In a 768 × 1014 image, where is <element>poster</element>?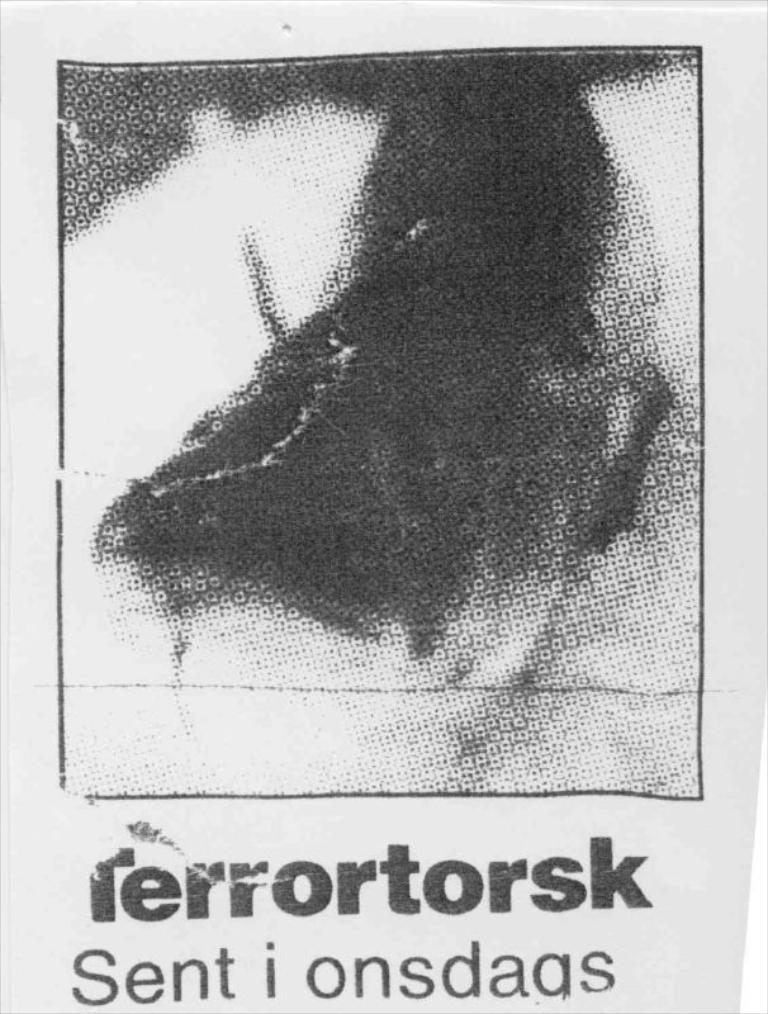
left=0, top=0, right=767, bottom=1013.
